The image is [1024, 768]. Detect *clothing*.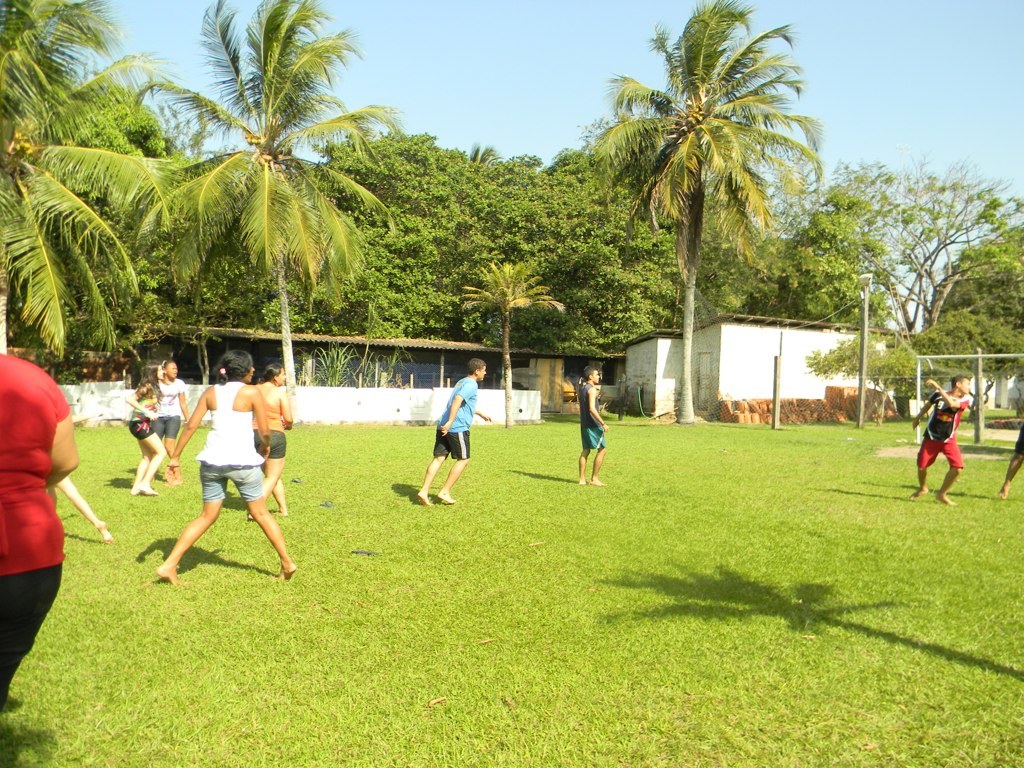
Detection: 156 377 183 441.
